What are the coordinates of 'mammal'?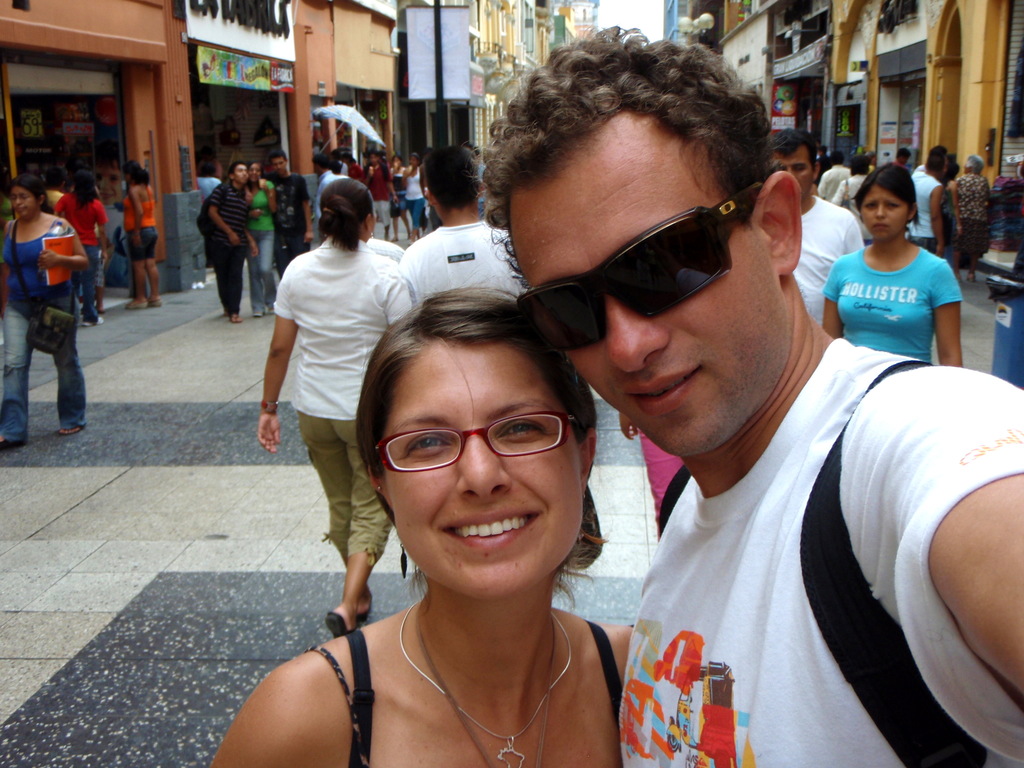
pyautogui.locateOnScreen(244, 161, 276, 317).
